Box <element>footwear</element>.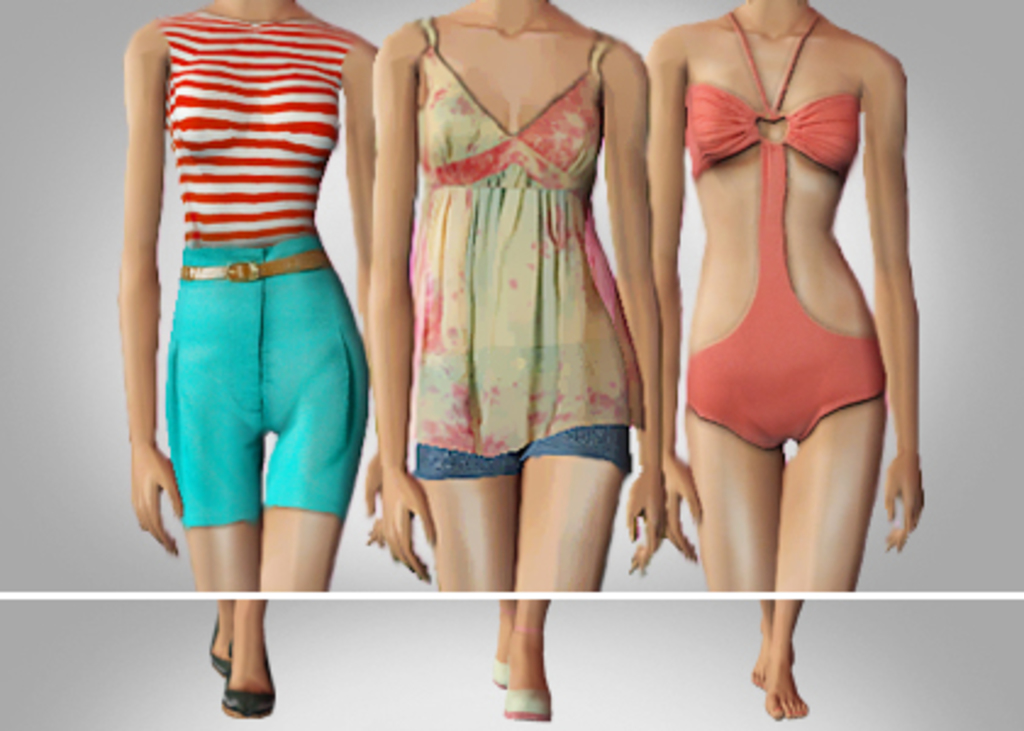
select_region(500, 690, 551, 721).
